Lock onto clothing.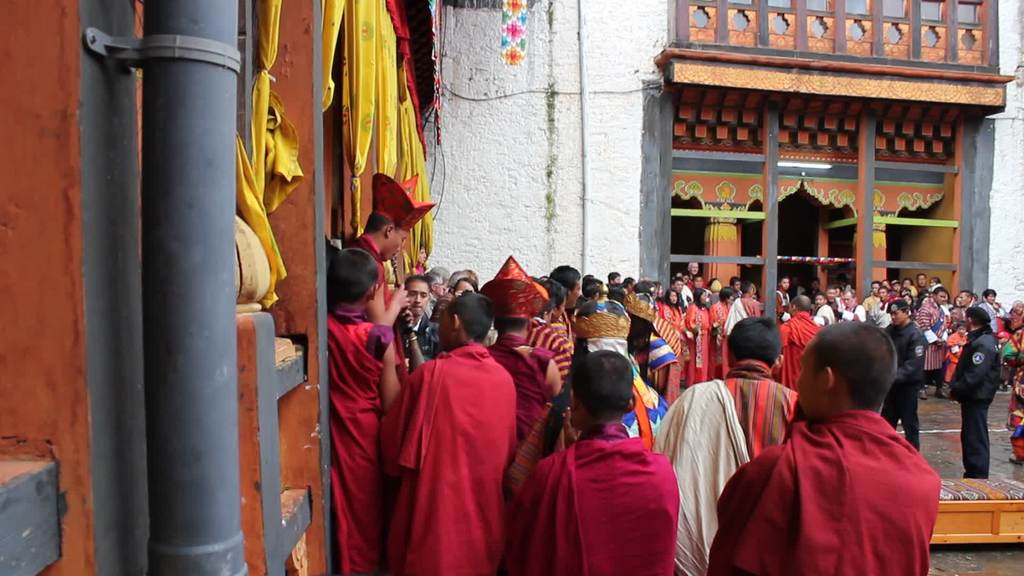
Locked: [1000, 328, 1023, 458].
